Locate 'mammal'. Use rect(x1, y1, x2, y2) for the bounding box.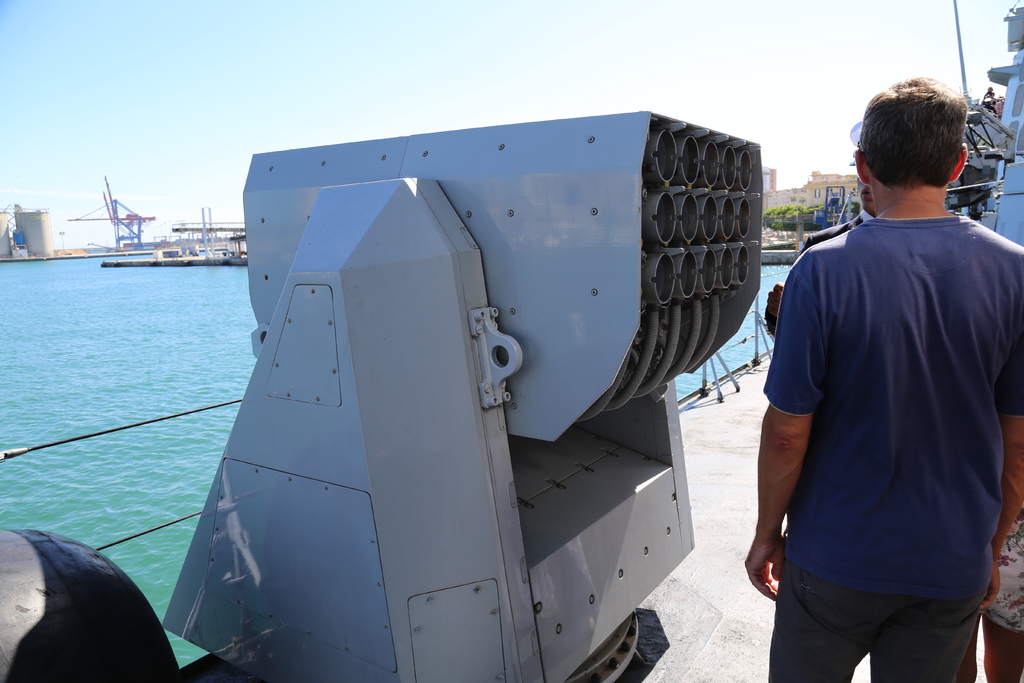
rect(753, 80, 1018, 682).
